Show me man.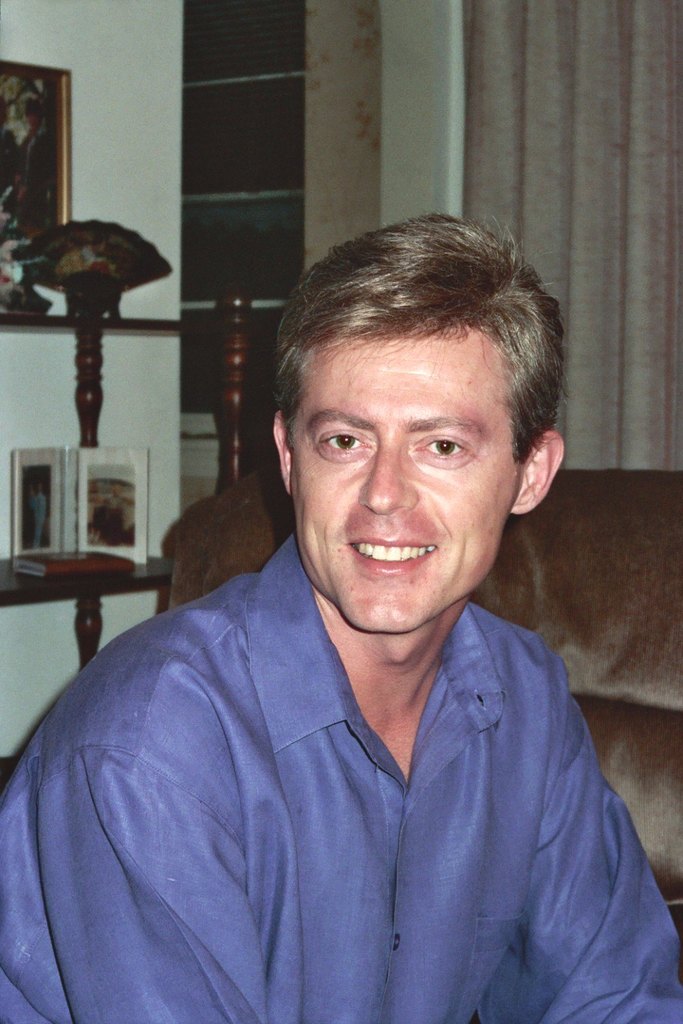
man is here: 37,236,662,995.
